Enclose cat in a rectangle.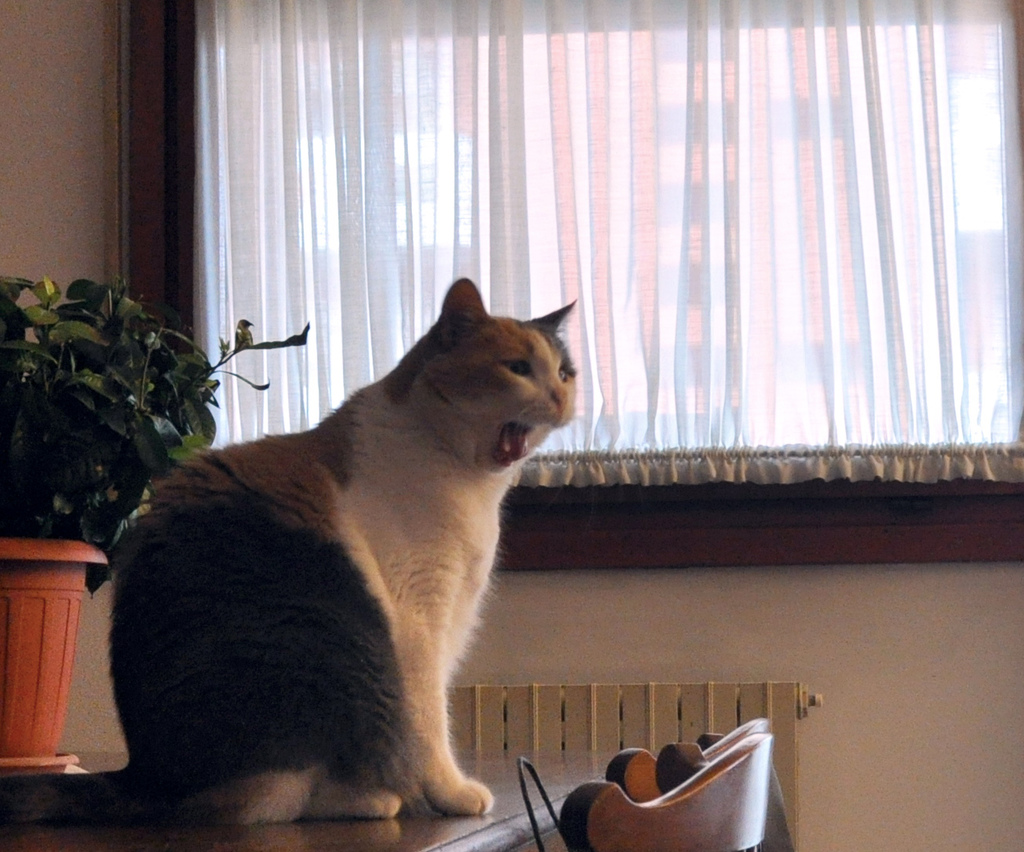
bbox=[0, 274, 585, 820].
